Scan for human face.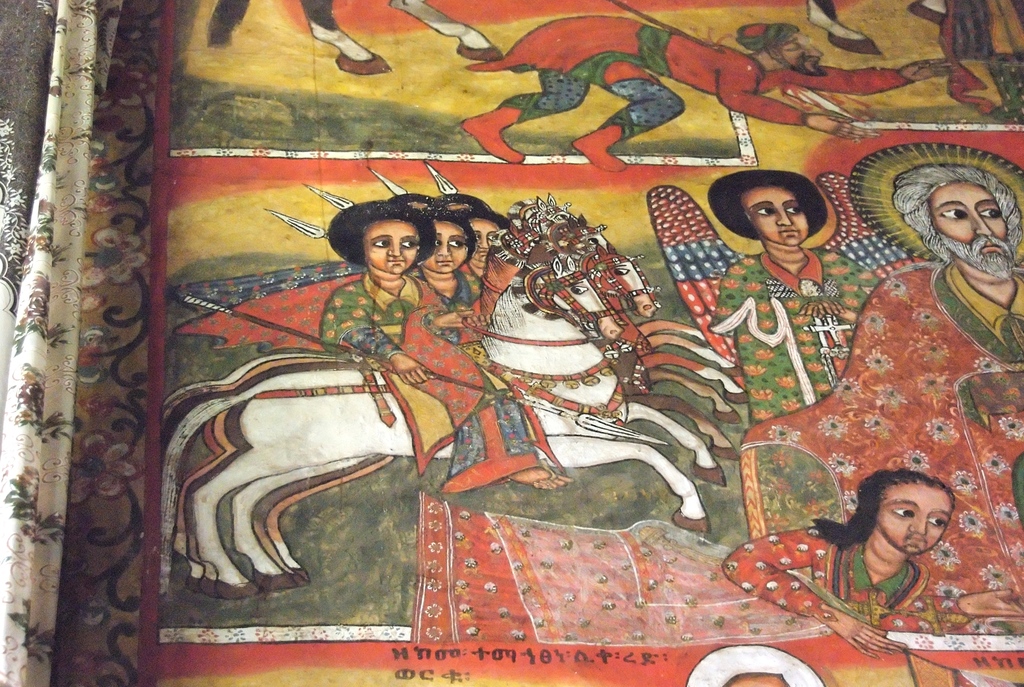
Scan result: 417/220/474/274.
